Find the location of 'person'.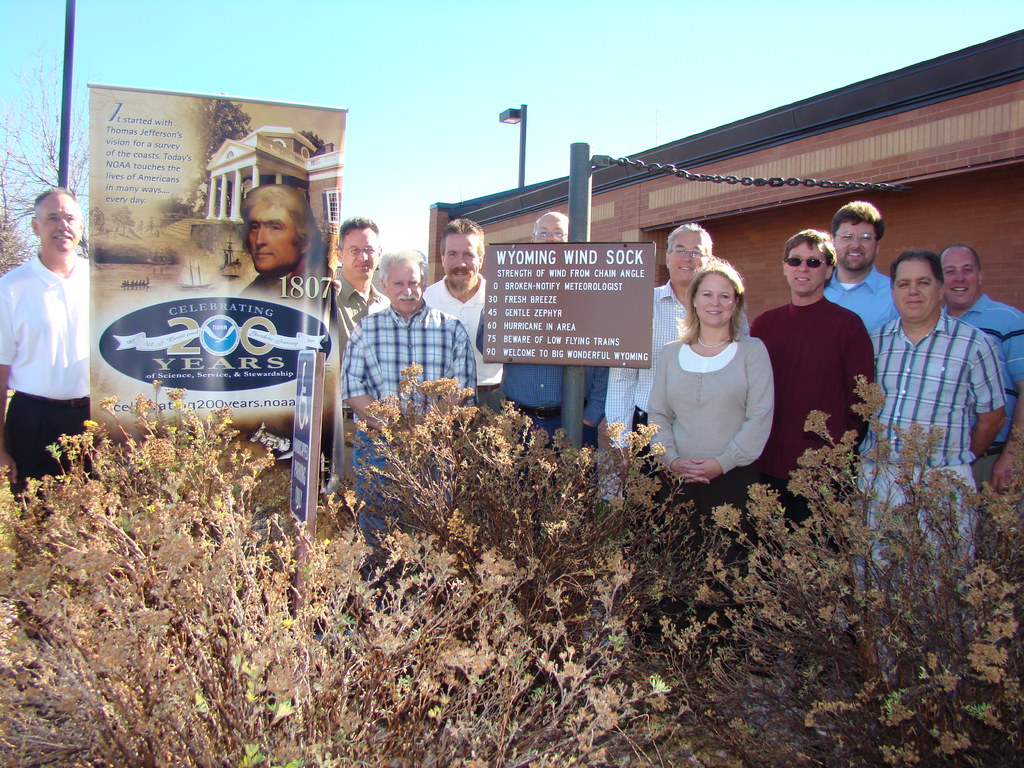
Location: detection(939, 241, 1023, 496).
